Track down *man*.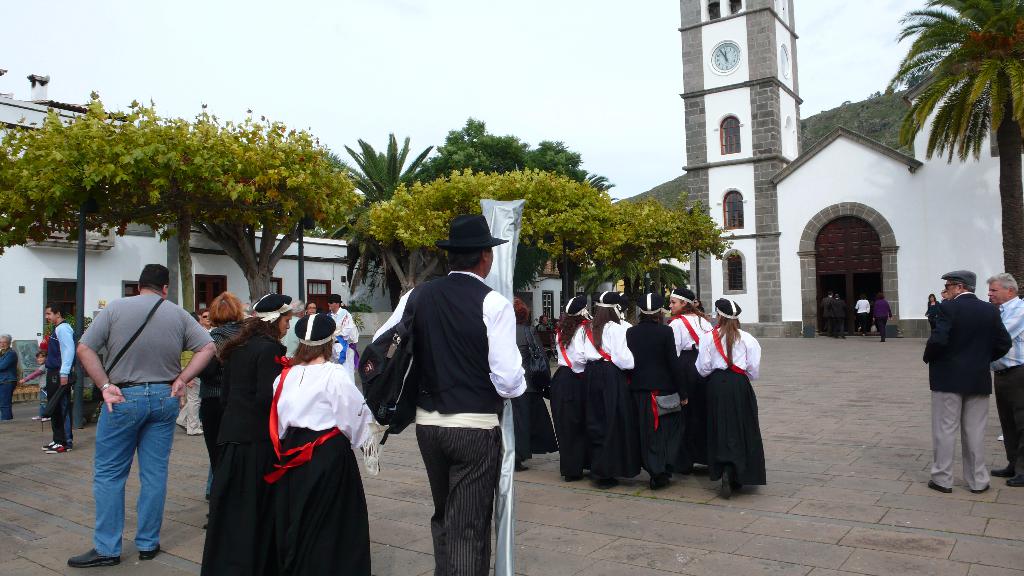
Tracked to 917,264,1018,492.
